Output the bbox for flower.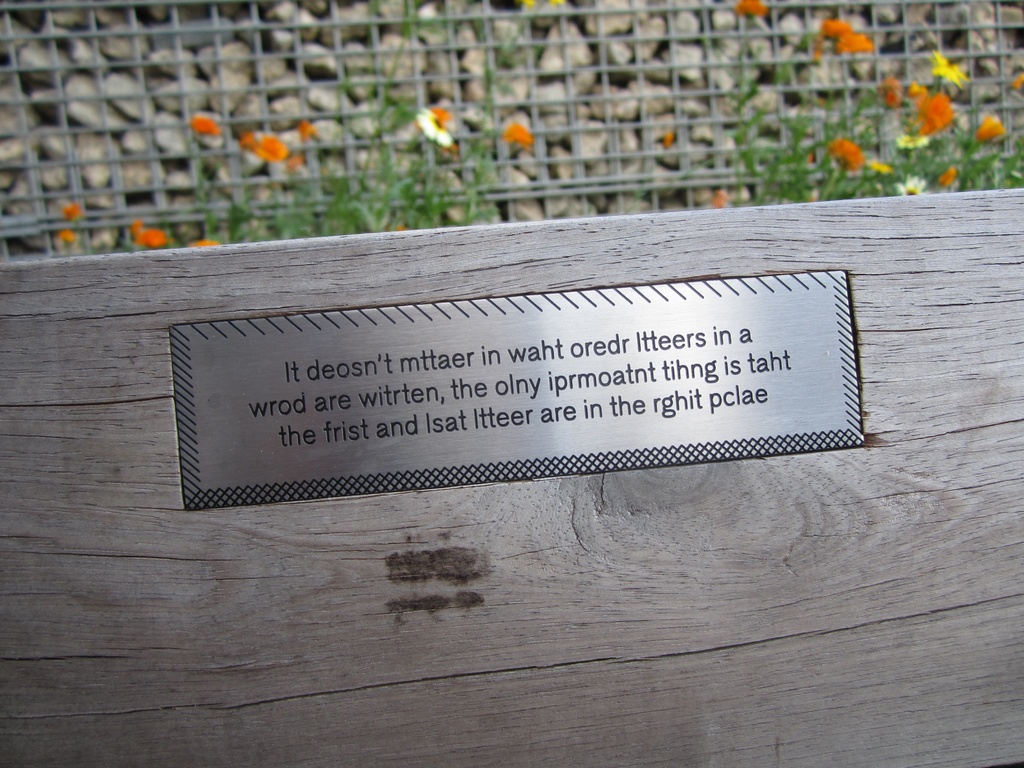
crop(415, 108, 456, 147).
